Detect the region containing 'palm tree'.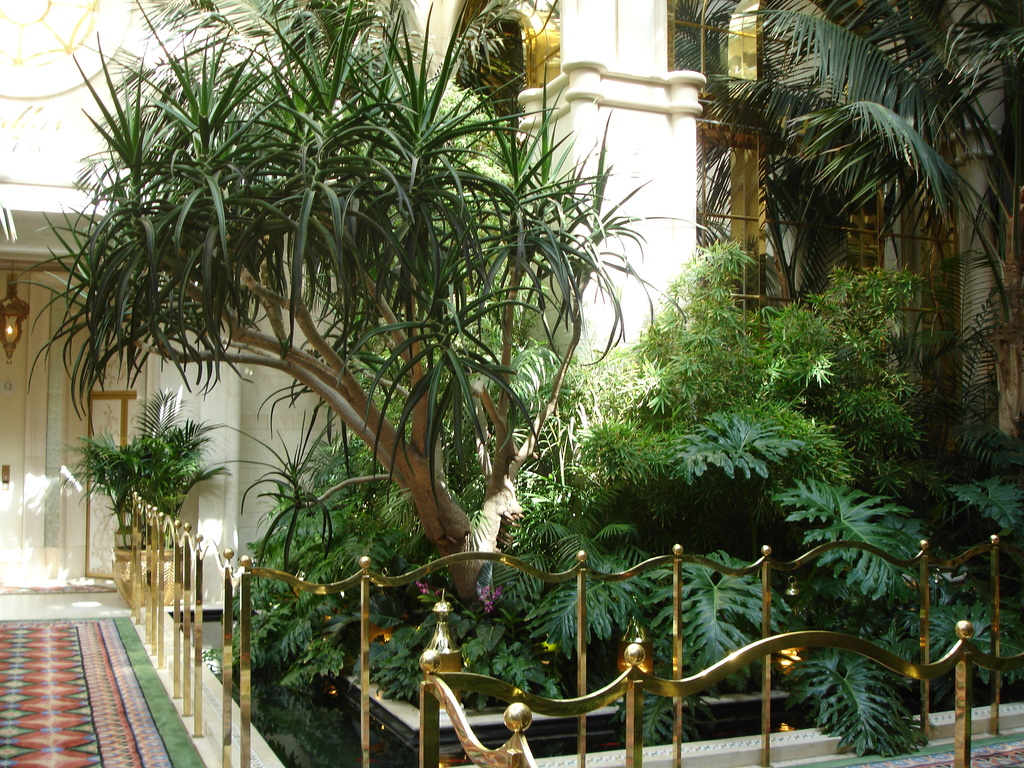
crop(671, 0, 1023, 477).
